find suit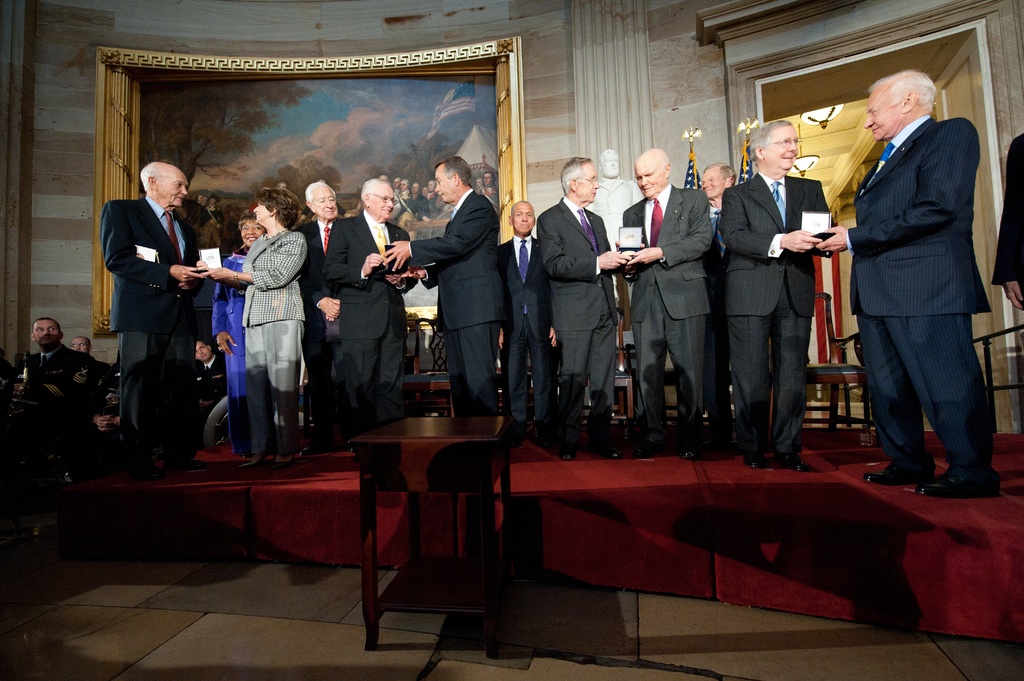
{"x1": 536, "y1": 198, "x2": 617, "y2": 424}
